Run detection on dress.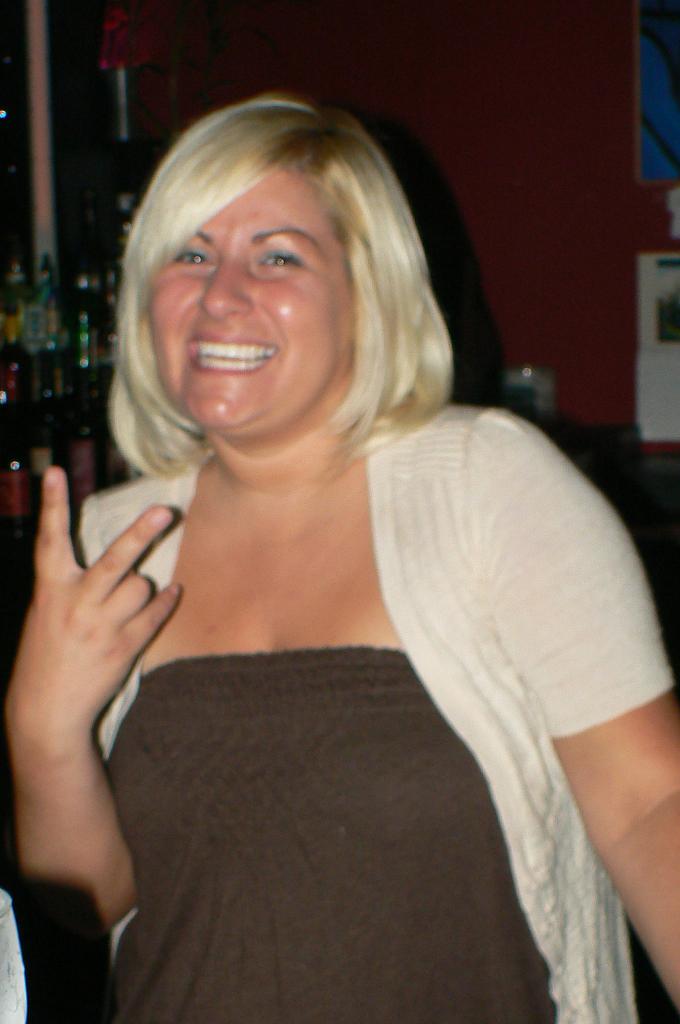
Result: 0,406,679,1023.
